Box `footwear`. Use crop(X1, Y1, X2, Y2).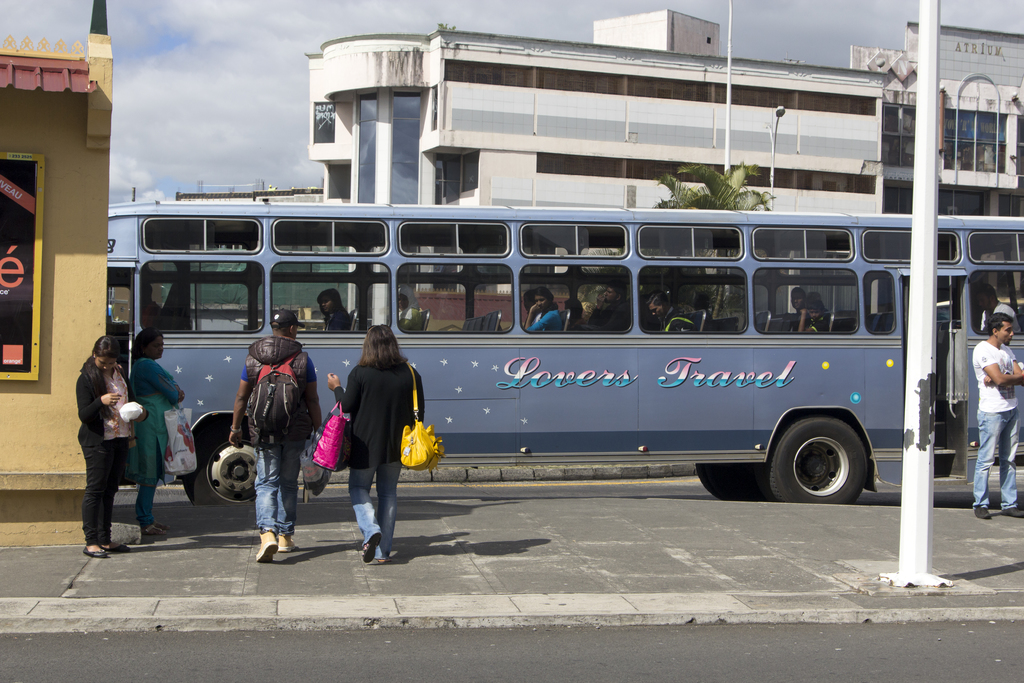
crop(83, 544, 126, 556).
